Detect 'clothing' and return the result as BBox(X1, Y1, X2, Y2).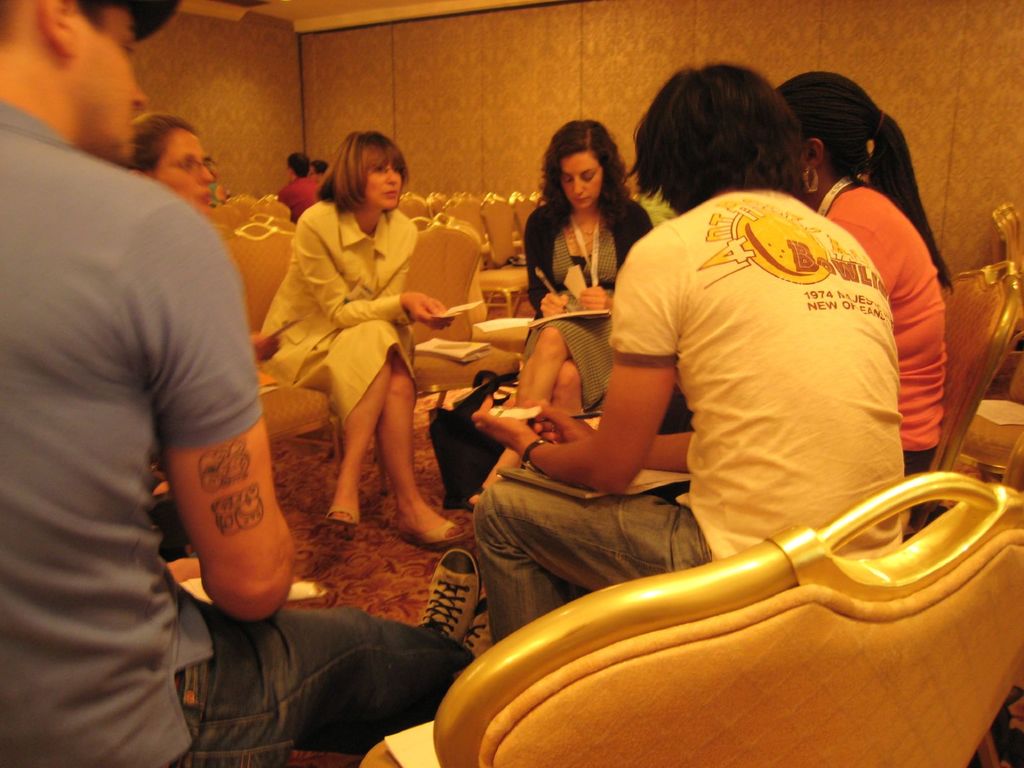
BBox(0, 81, 492, 767).
